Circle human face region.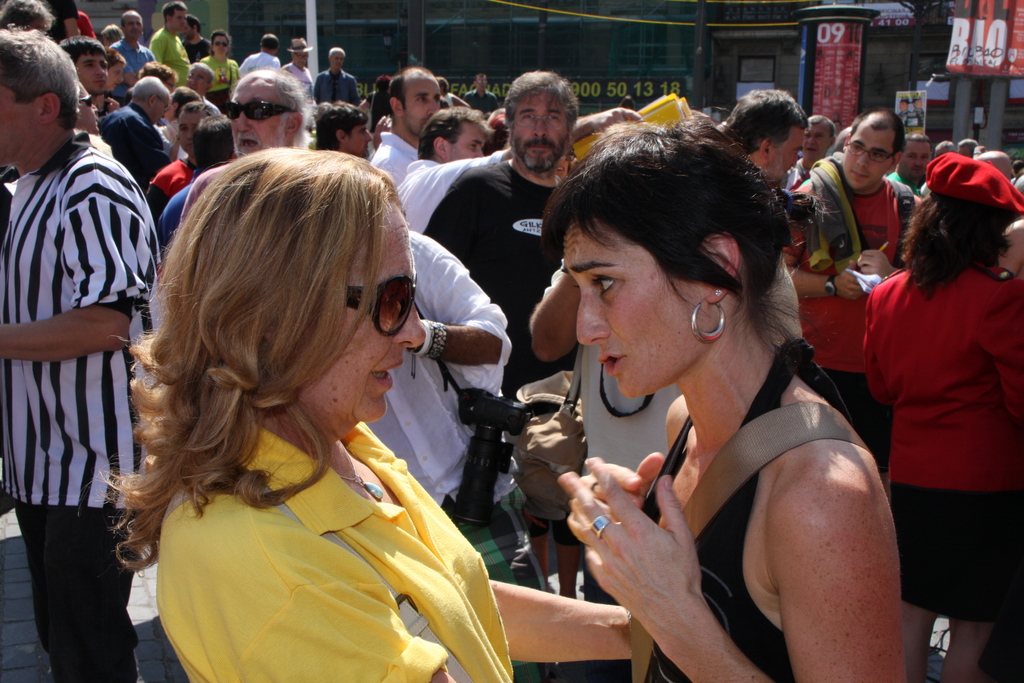
Region: [557, 218, 703, 402].
